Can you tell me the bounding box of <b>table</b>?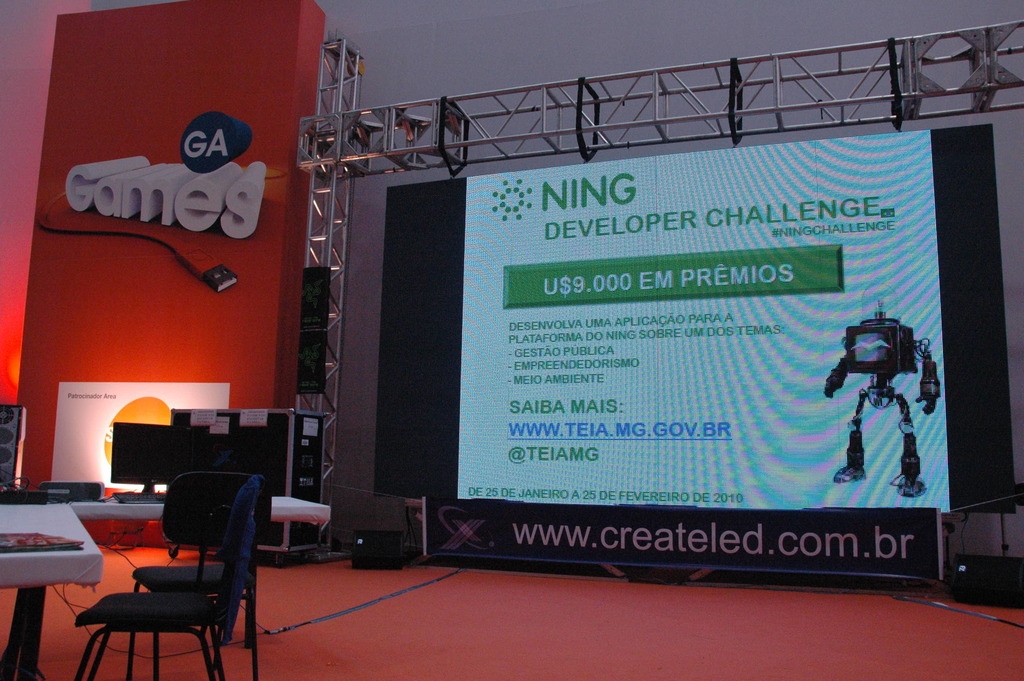
0/495/133/646.
